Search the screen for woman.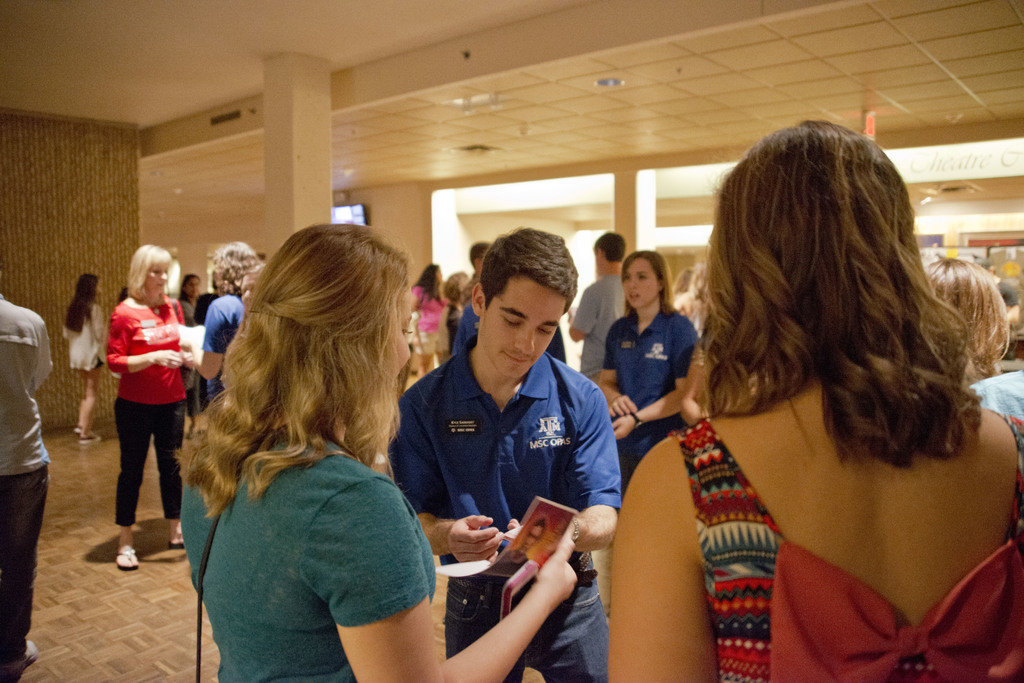
Found at <box>405,260,447,385</box>.
